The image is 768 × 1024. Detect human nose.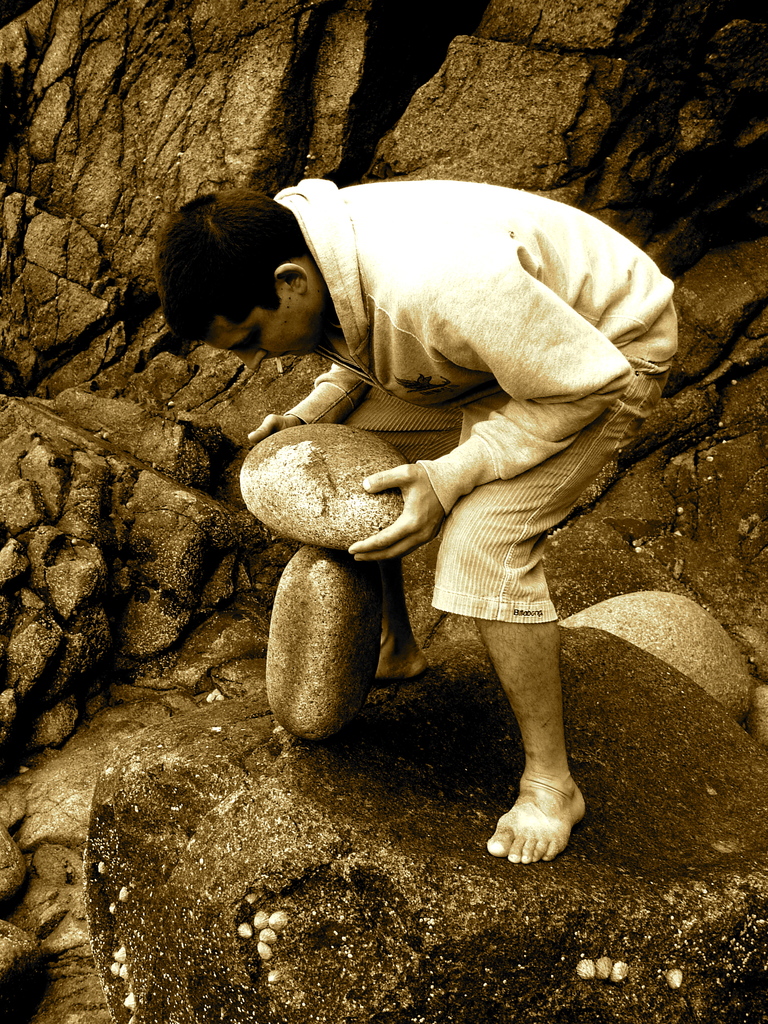
Detection: 231,348,269,369.
